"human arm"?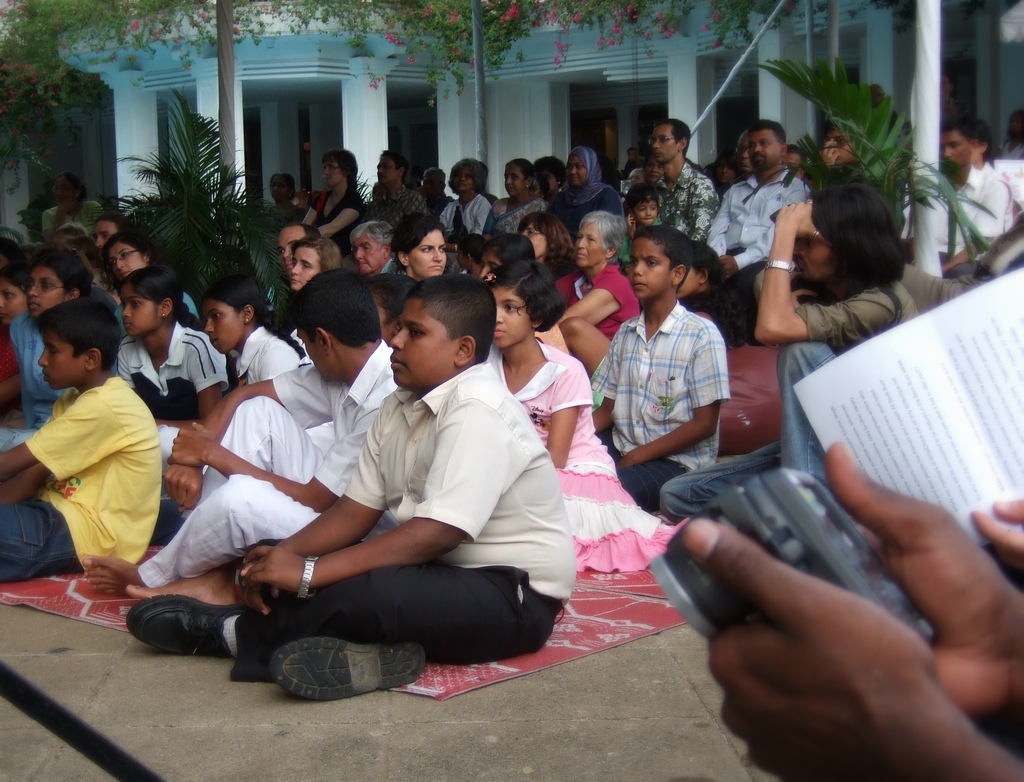
444/198/490/253
